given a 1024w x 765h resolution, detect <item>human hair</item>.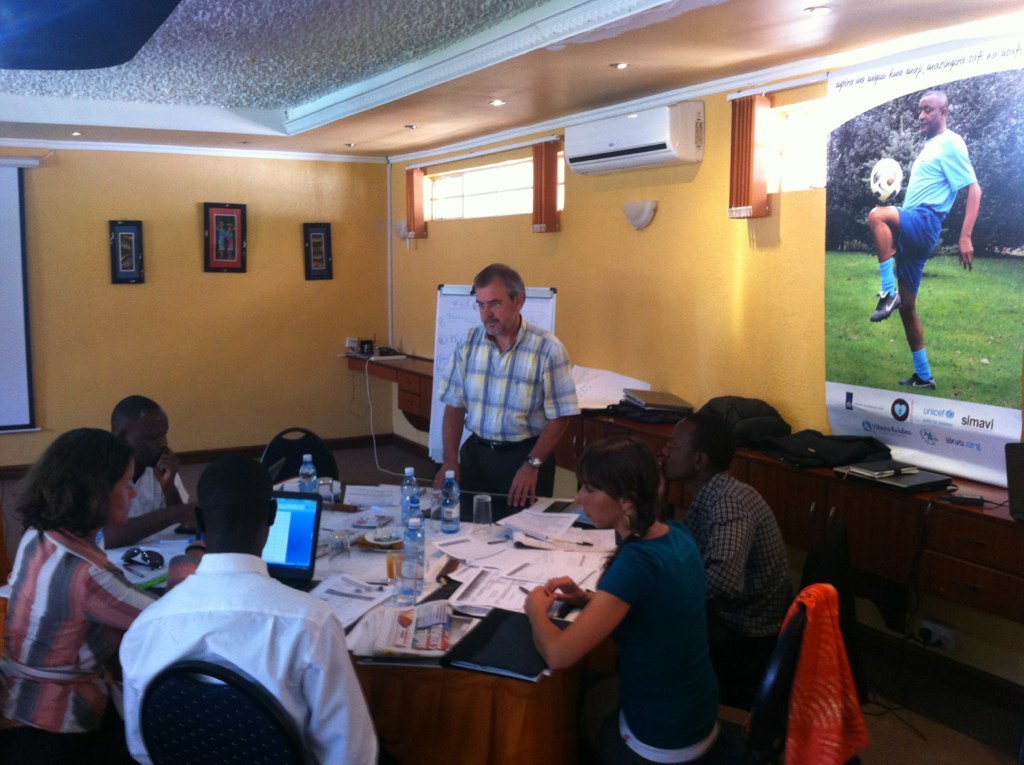
locate(585, 449, 671, 545).
